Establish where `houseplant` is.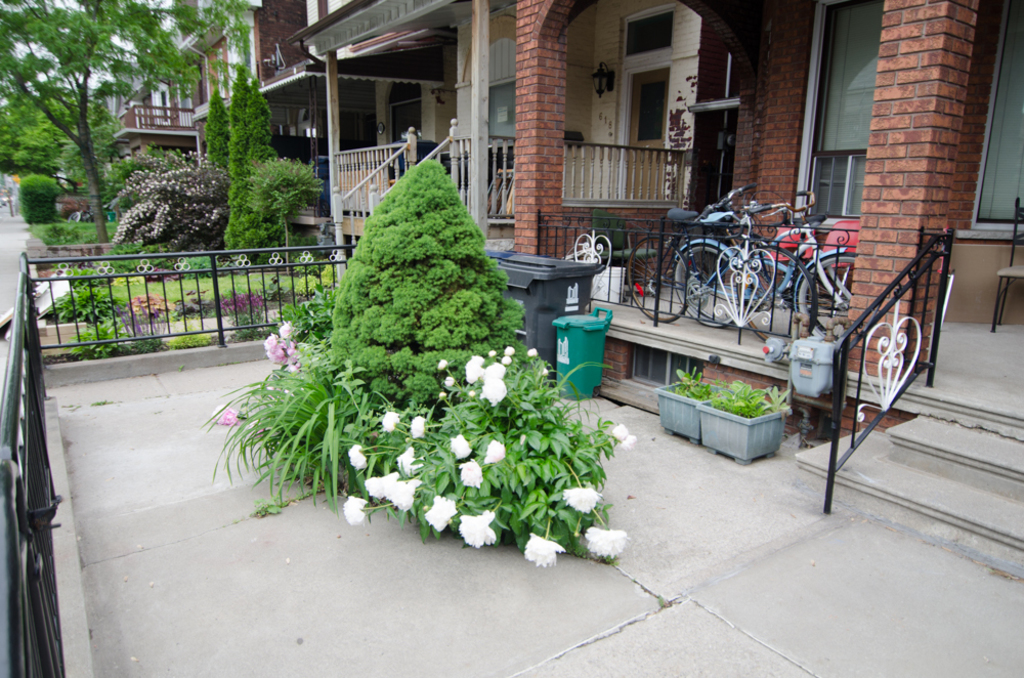
Established at select_region(695, 371, 795, 468).
